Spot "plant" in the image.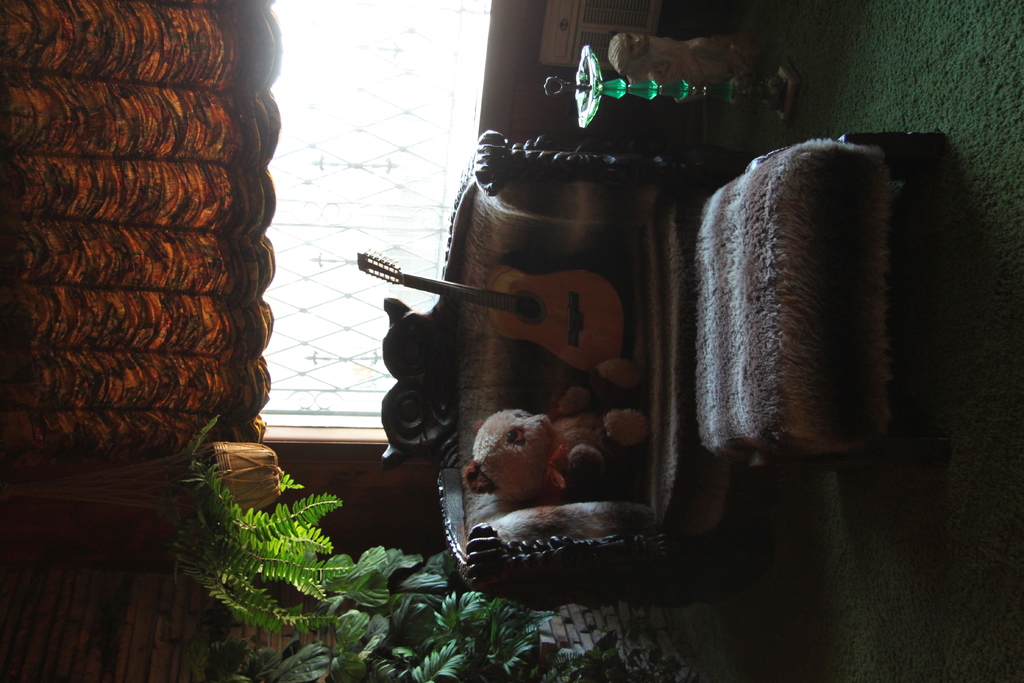
"plant" found at BBox(235, 544, 534, 682).
